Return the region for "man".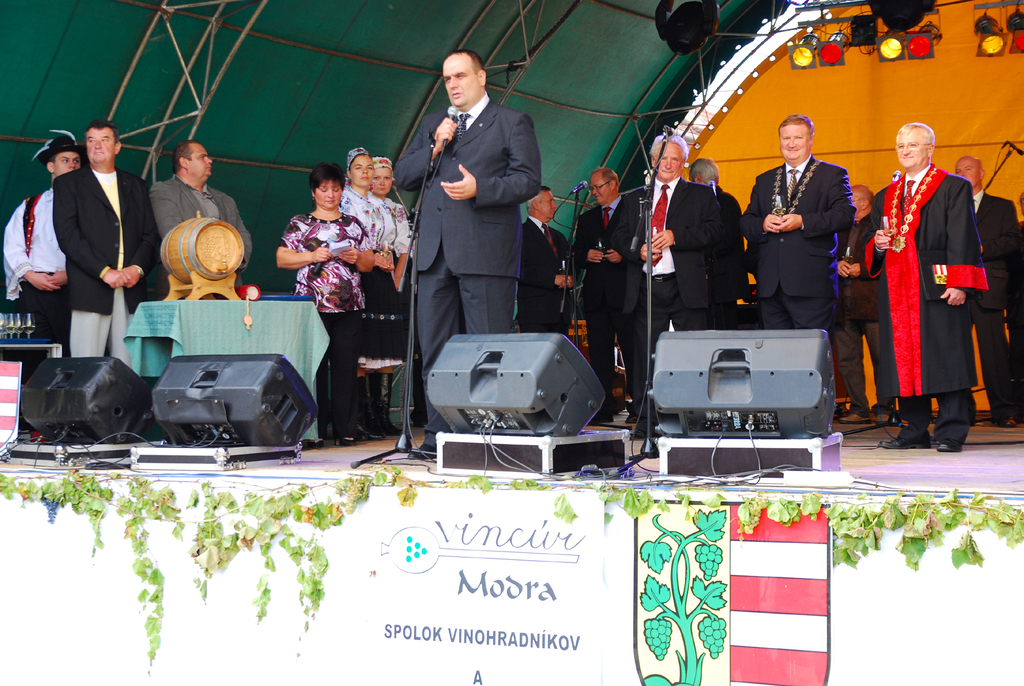
[0,122,96,358].
